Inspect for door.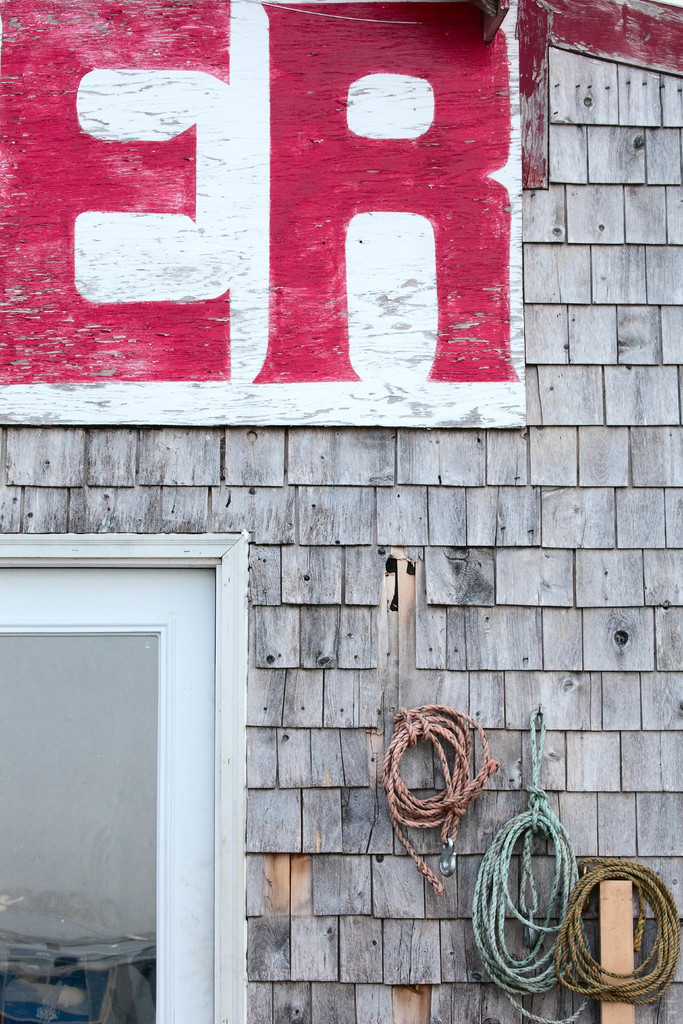
Inspection: [14, 531, 251, 1016].
